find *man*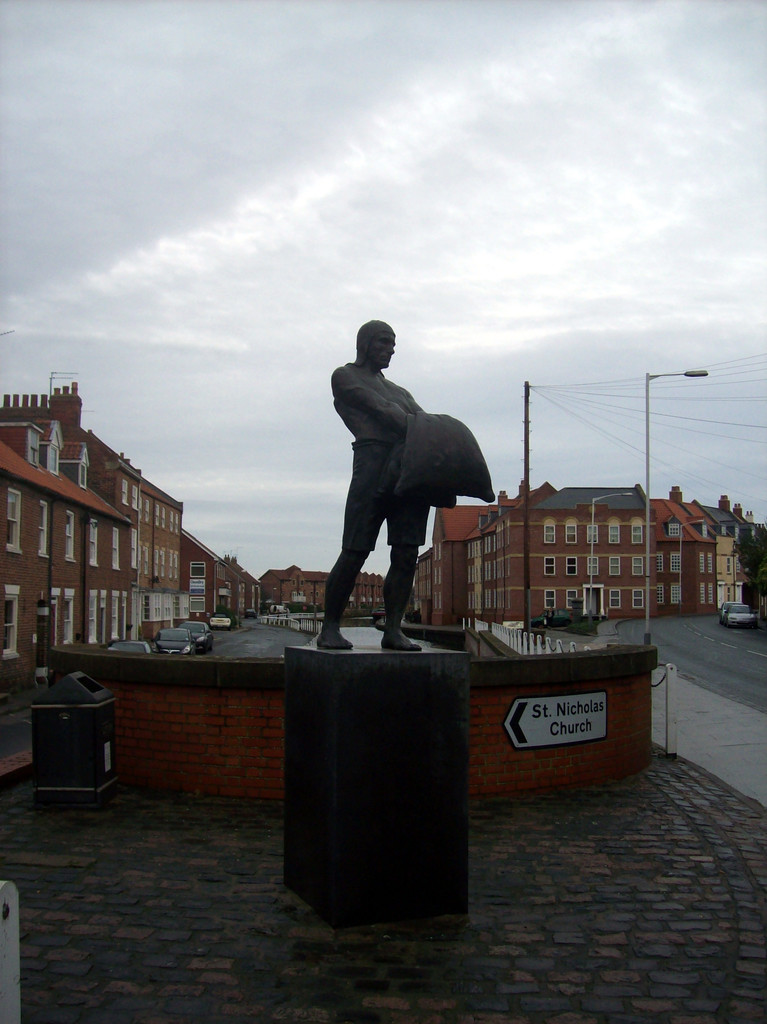
Rect(316, 350, 500, 616)
